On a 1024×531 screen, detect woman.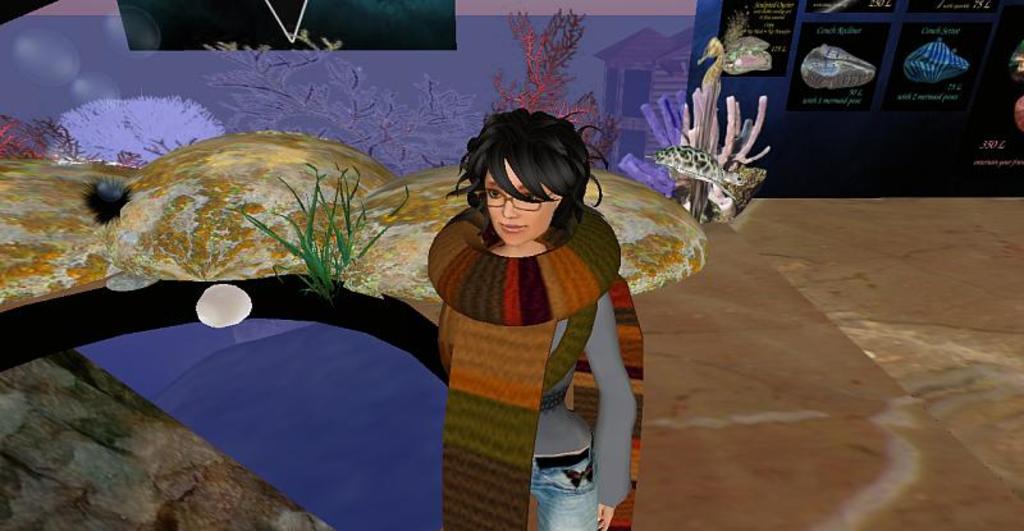
443:110:652:530.
